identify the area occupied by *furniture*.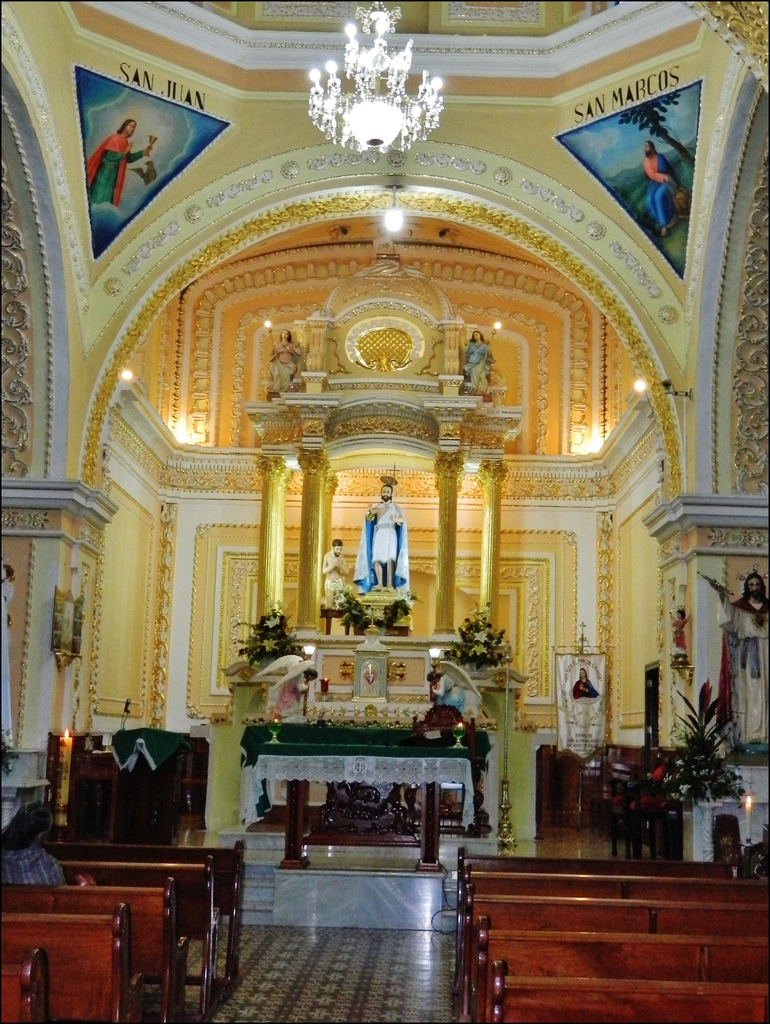
Area: pyautogui.locateOnScreen(259, 745, 474, 874).
